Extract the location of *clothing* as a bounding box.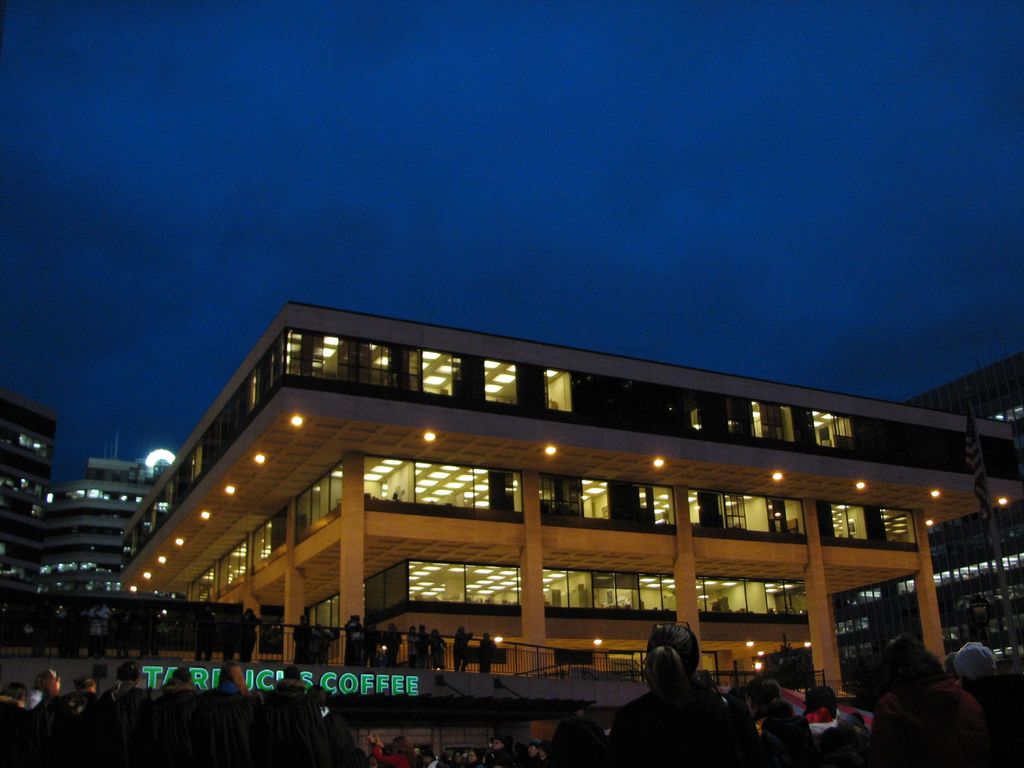
<region>429, 634, 445, 664</region>.
